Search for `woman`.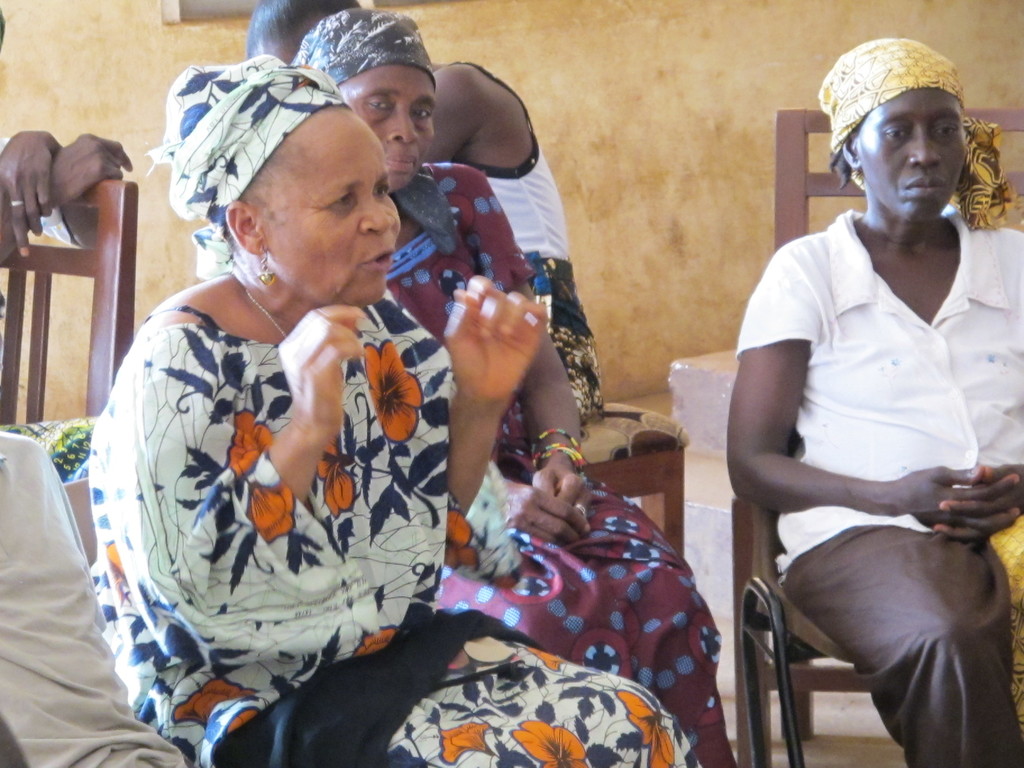
Found at Rect(723, 34, 1023, 767).
